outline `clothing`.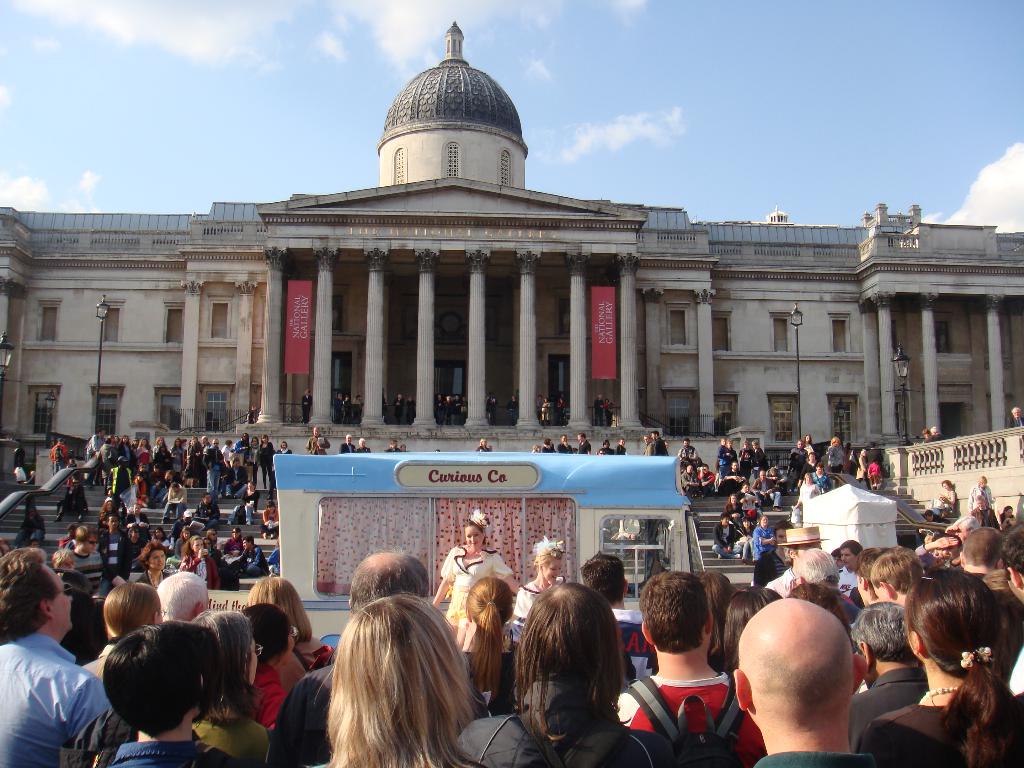
Outline: bbox(753, 749, 877, 767).
